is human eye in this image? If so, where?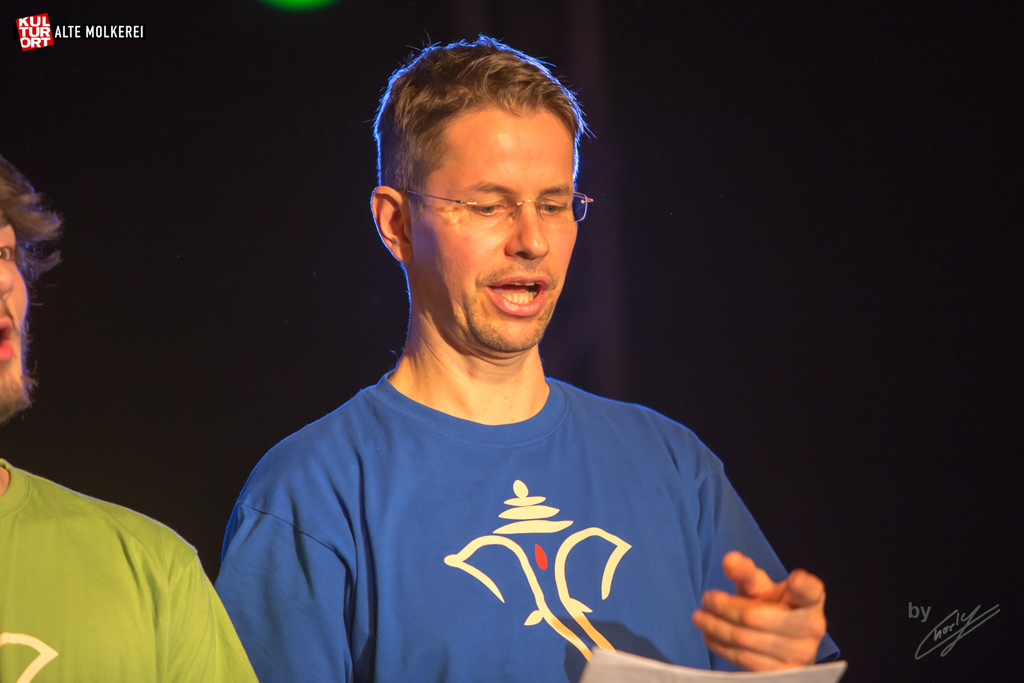
Yes, at (left=466, top=195, right=509, bottom=222).
